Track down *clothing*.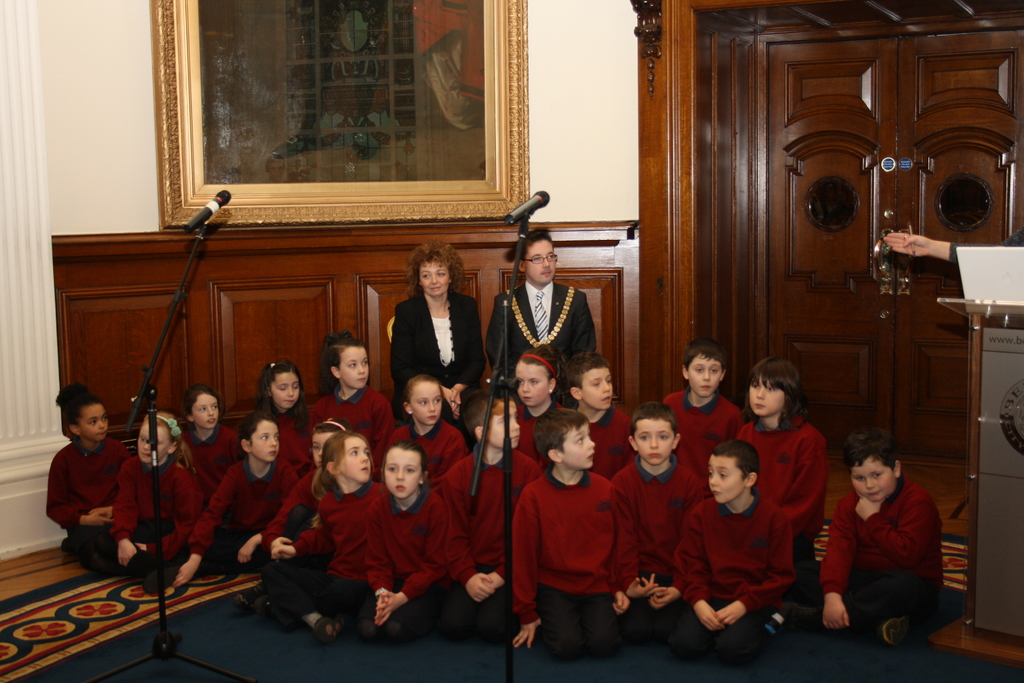
Tracked to 307,387,390,431.
